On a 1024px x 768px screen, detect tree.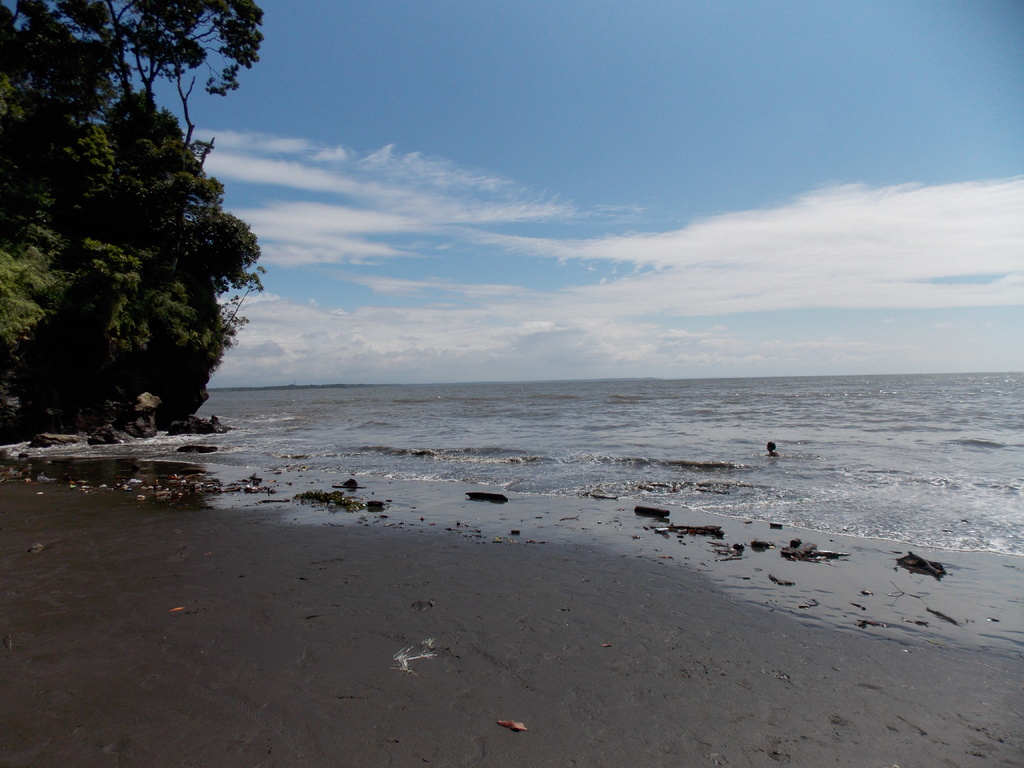
0:0:266:445.
